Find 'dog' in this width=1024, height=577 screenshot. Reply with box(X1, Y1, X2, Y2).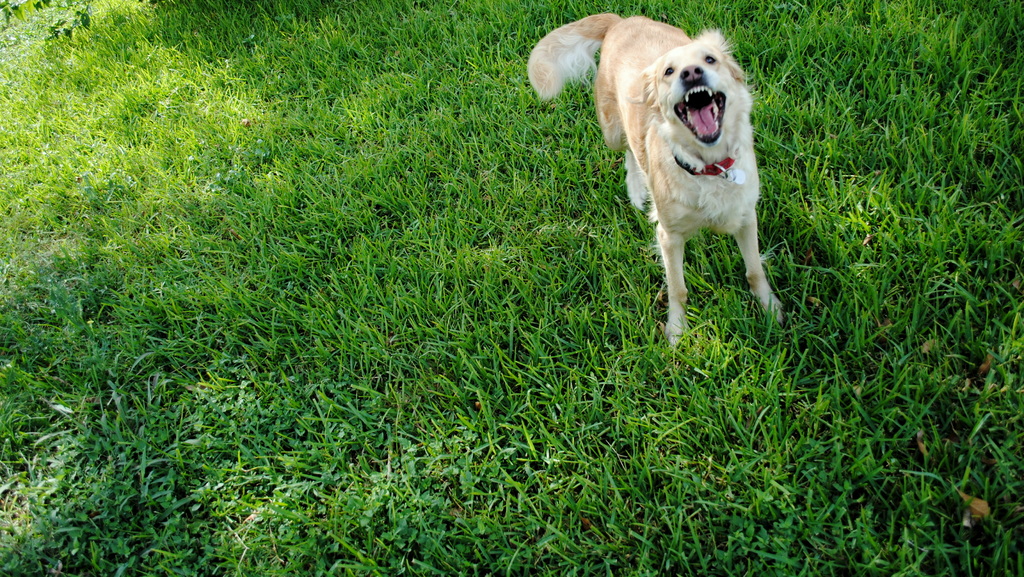
box(524, 15, 785, 350).
